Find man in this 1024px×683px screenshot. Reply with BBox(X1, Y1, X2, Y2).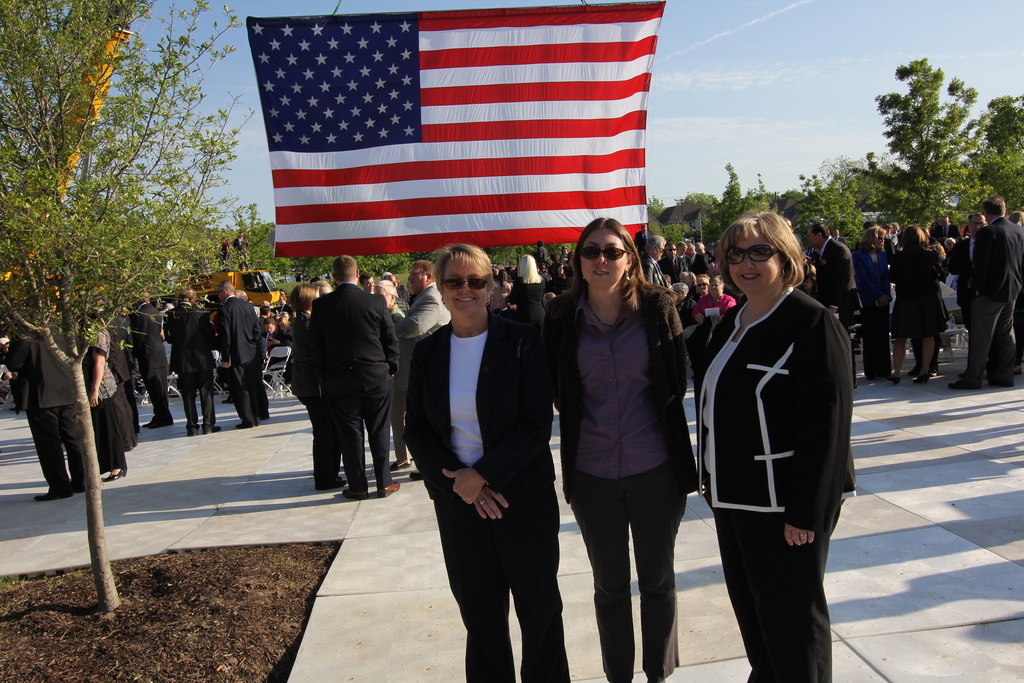
BBox(694, 242, 715, 265).
